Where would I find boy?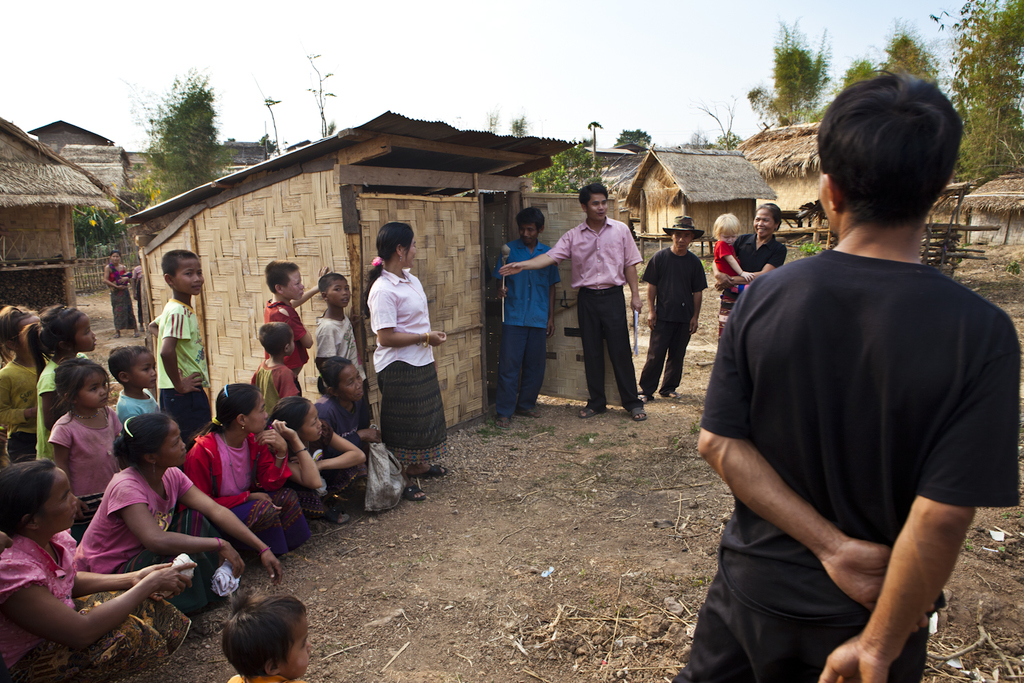
At BBox(218, 585, 314, 682).
